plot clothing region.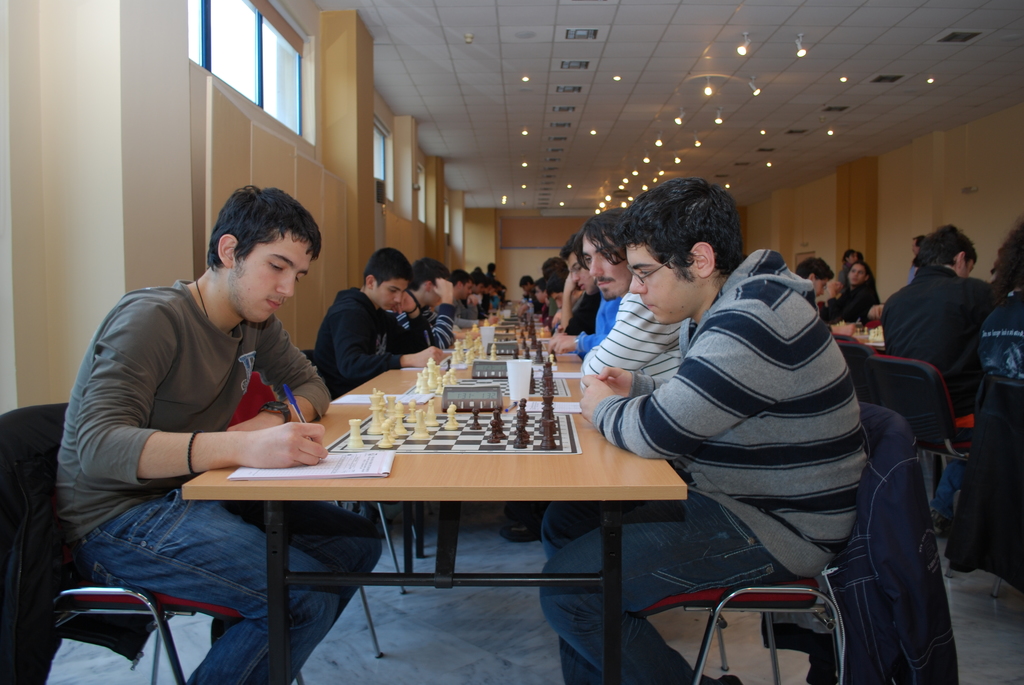
Plotted at (x1=399, y1=301, x2=454, y2=350).
